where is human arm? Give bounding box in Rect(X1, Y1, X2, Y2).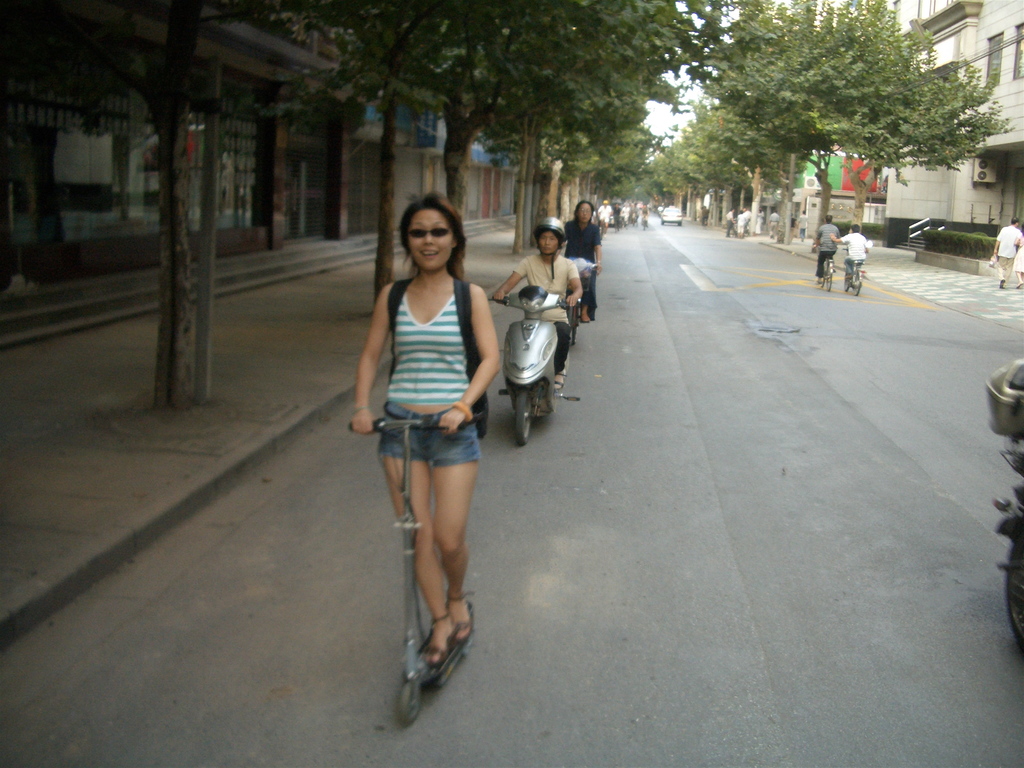
Rect(566, 265, 594, 316).
